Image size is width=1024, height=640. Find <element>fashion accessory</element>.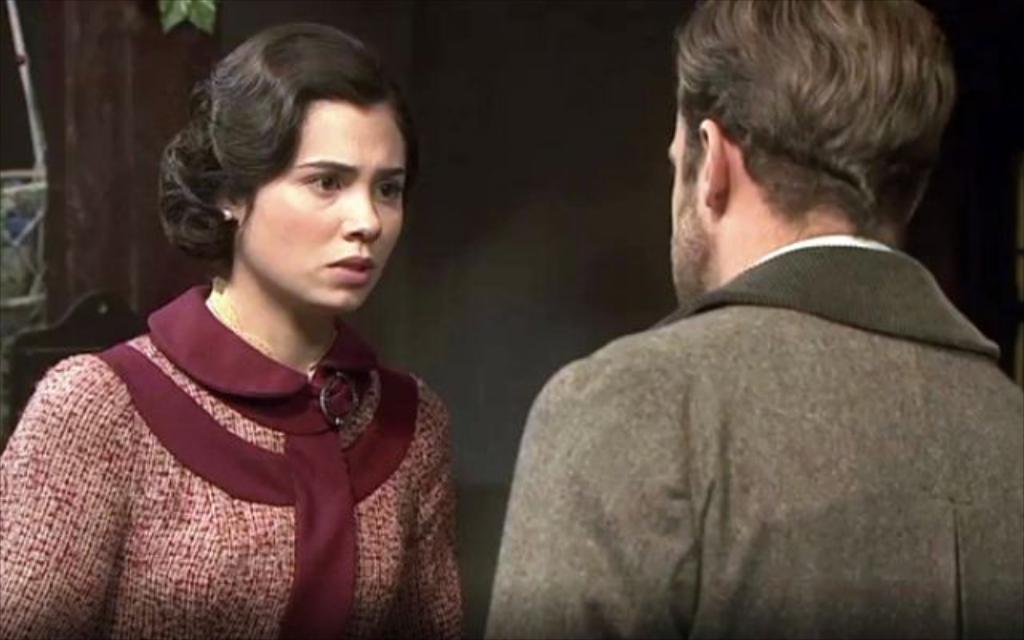
222/203/230/219.
